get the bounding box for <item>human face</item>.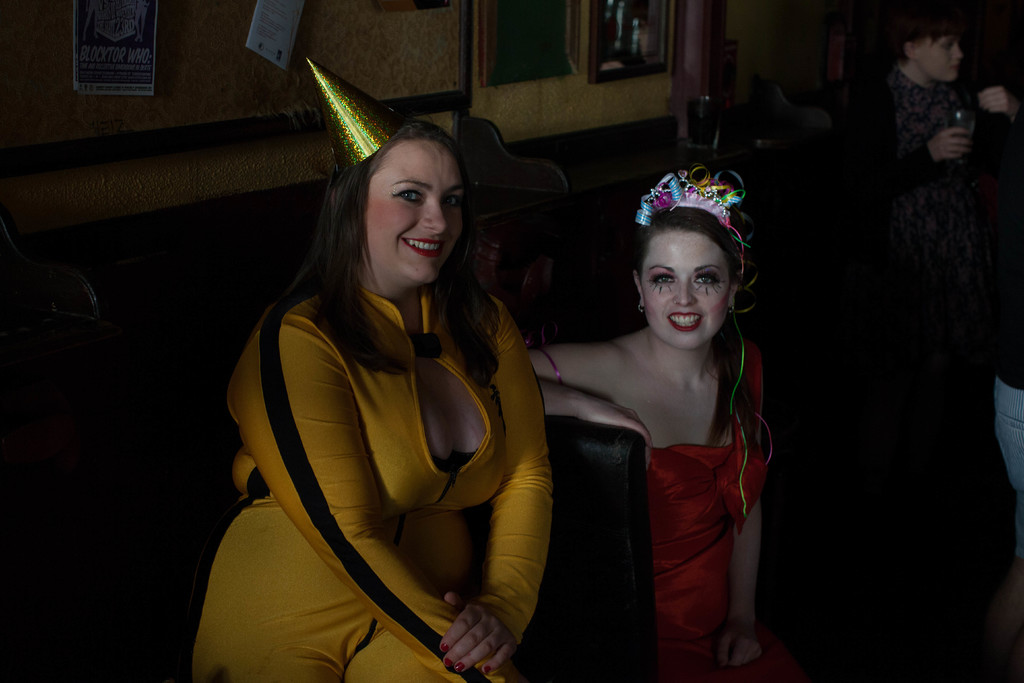
364, 140, 465, 284.
